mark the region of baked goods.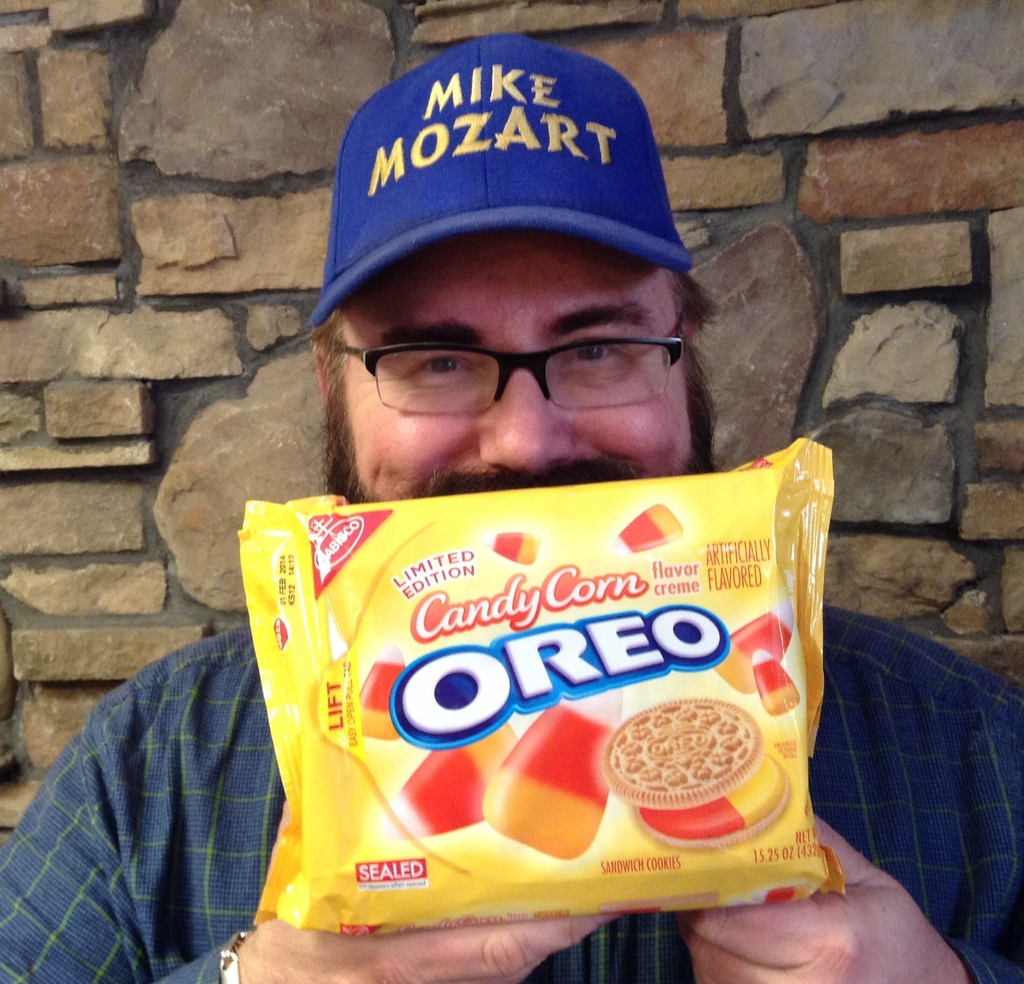
Region: <region>593, 691, 765, 815</region>.
